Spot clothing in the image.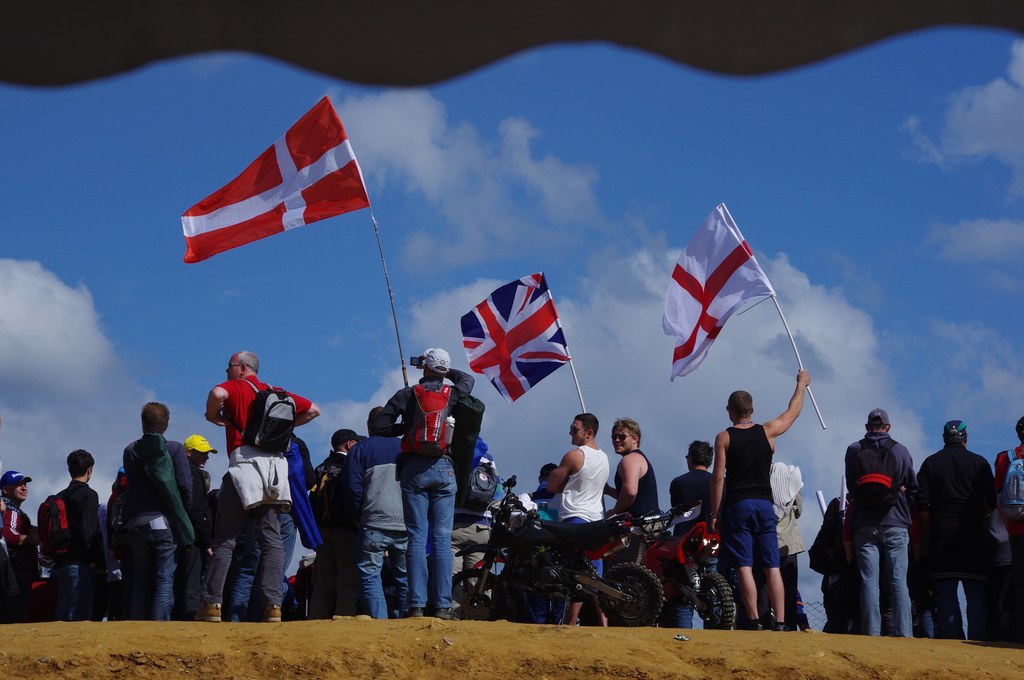
clothing found at (left=774, top=454, right=811, bottom=629).
